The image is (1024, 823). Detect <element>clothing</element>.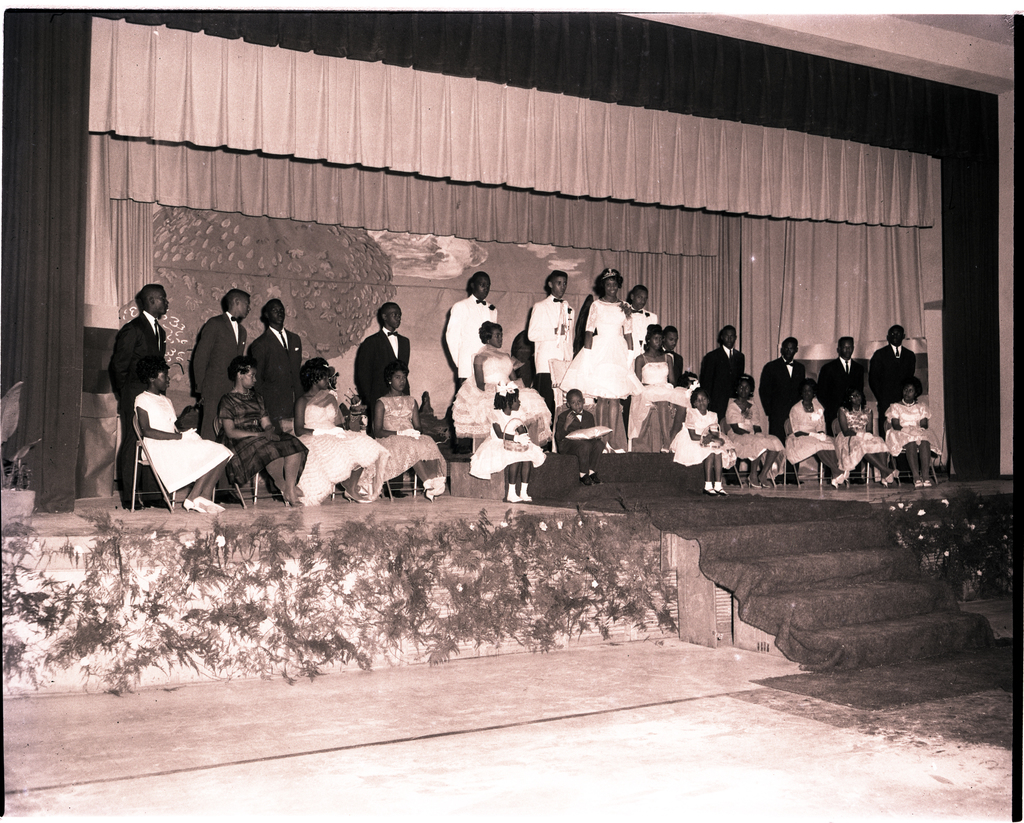
Detection: 242/323/310/424.
